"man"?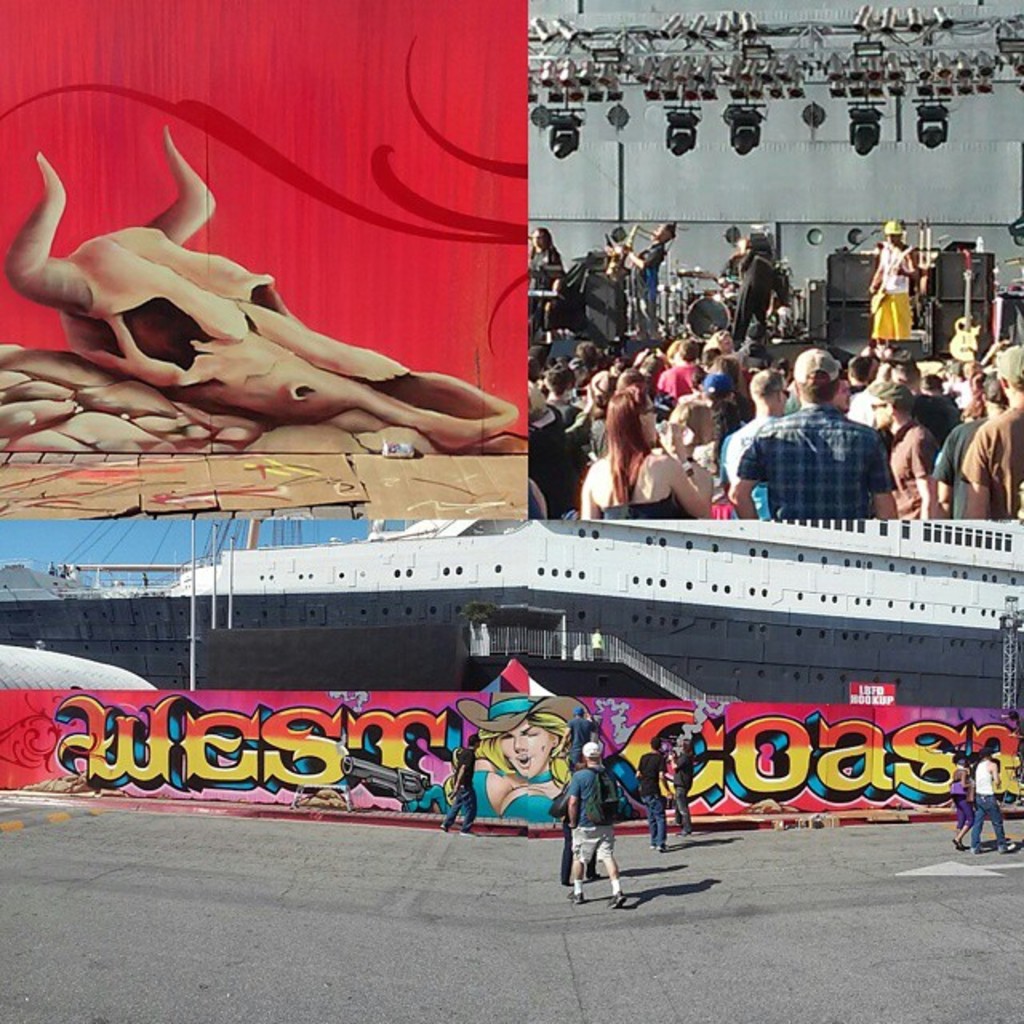
442:734:478:845
